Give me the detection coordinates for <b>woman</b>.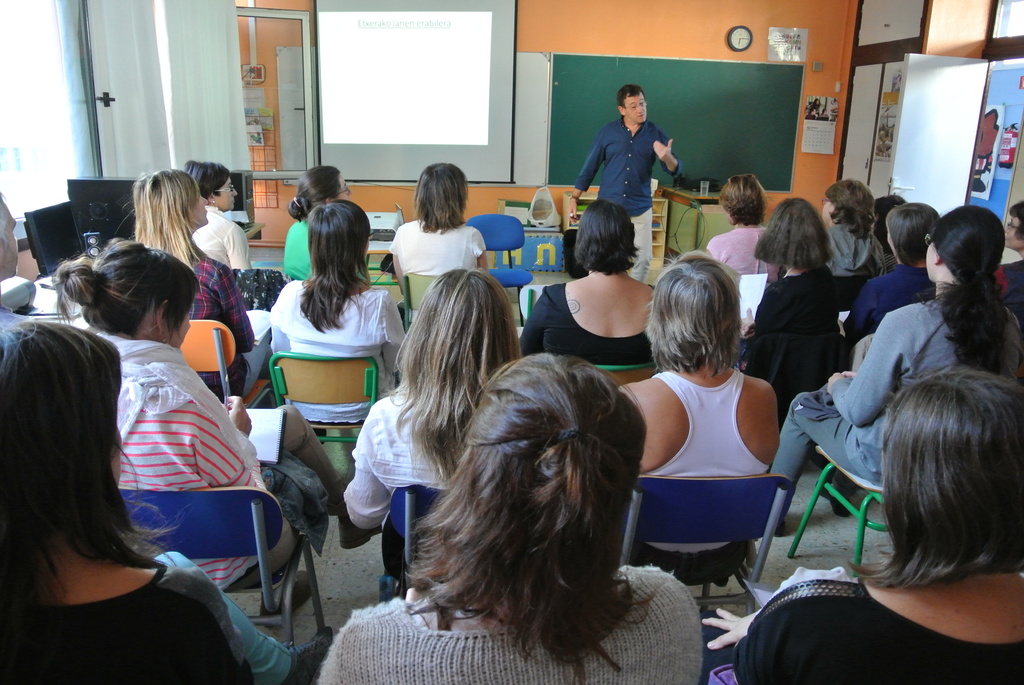
bbox=(388, 160, 488, 336).
